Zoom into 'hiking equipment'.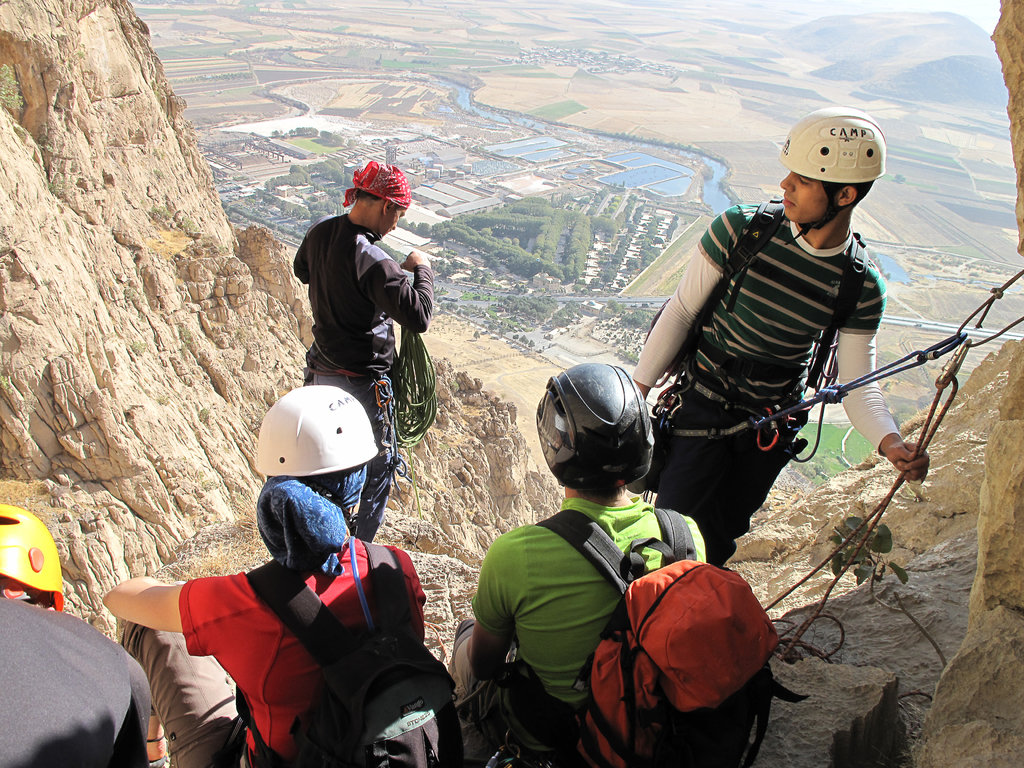
Zoom target: box=[0, 499, 68, 612].
